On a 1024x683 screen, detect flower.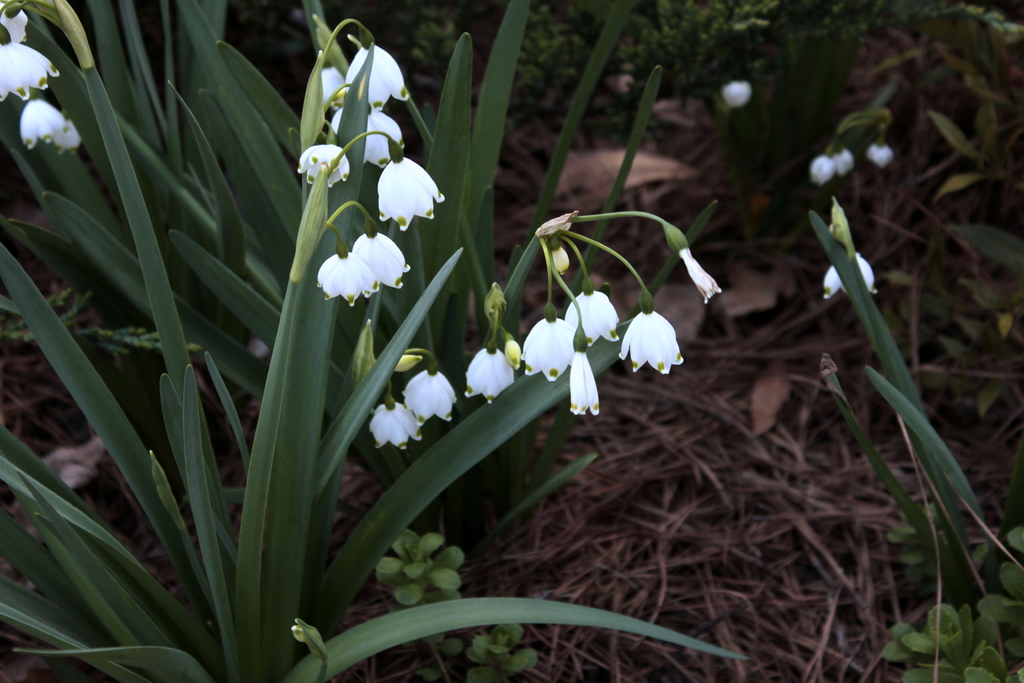
l=287, t=620, r=326, b=661.
